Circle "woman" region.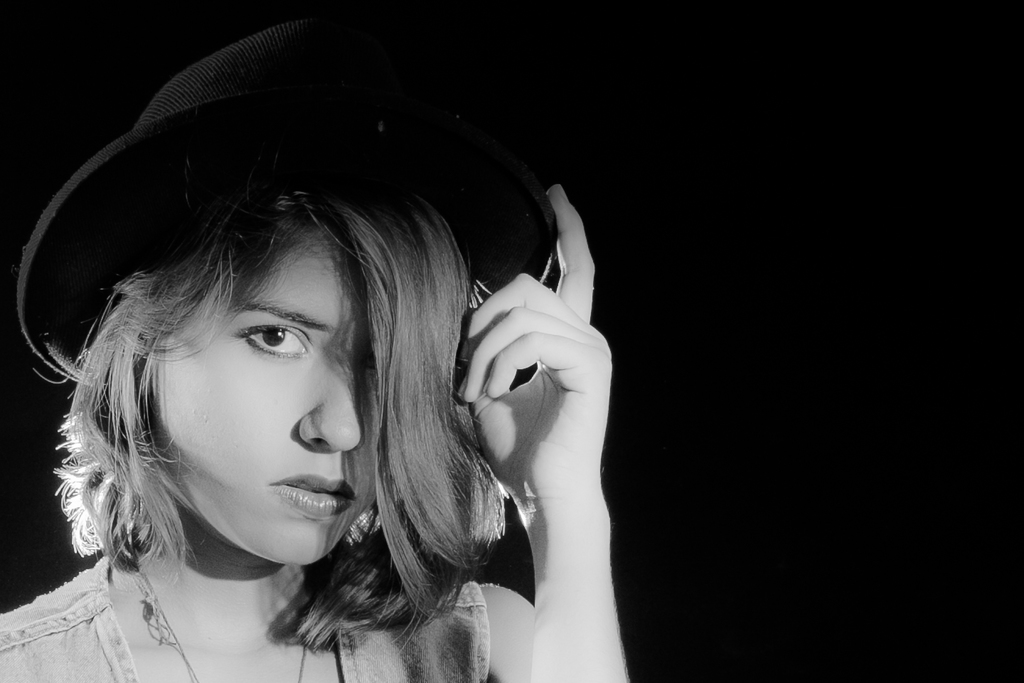
Region: pyautogui.locateOnScreen(12, 28, 582, 682).
